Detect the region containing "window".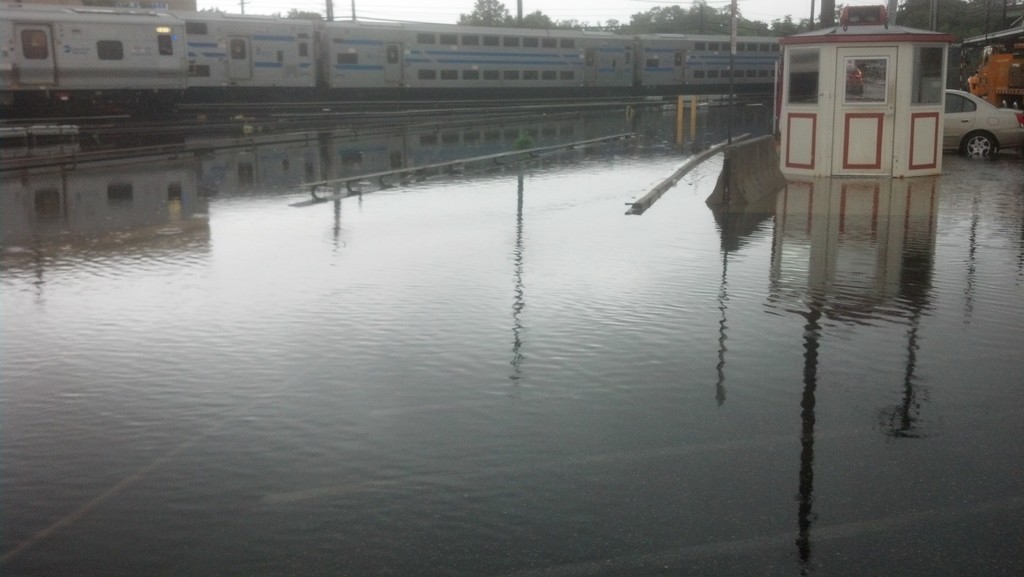
bbox(542, 70, 557, 83).
